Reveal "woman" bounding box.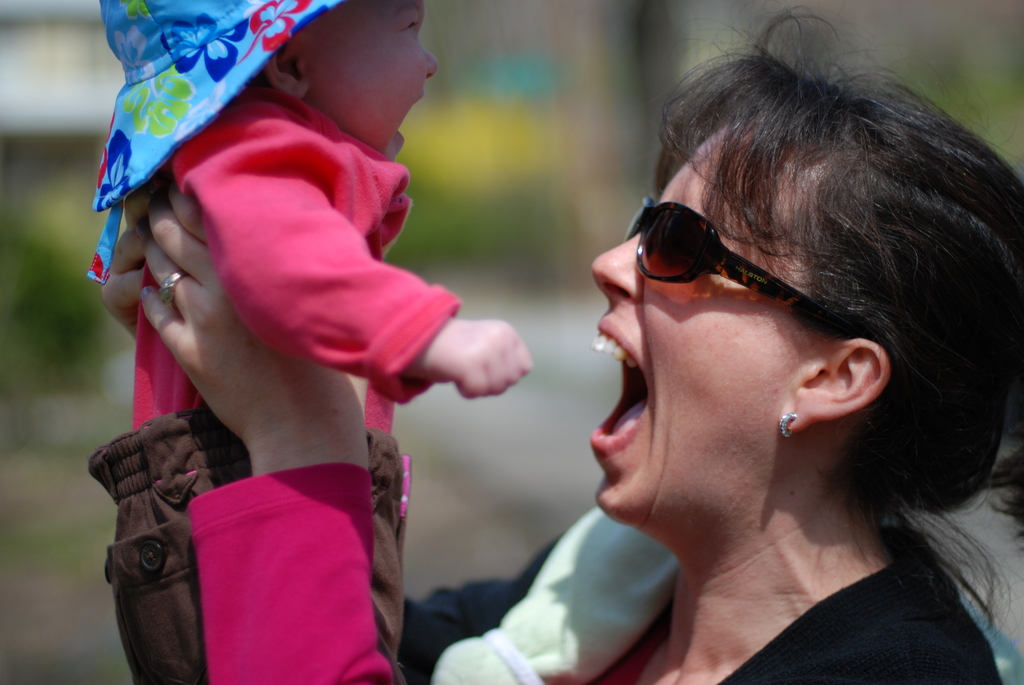
Revealed: region(101, 0, 1023, 684).
